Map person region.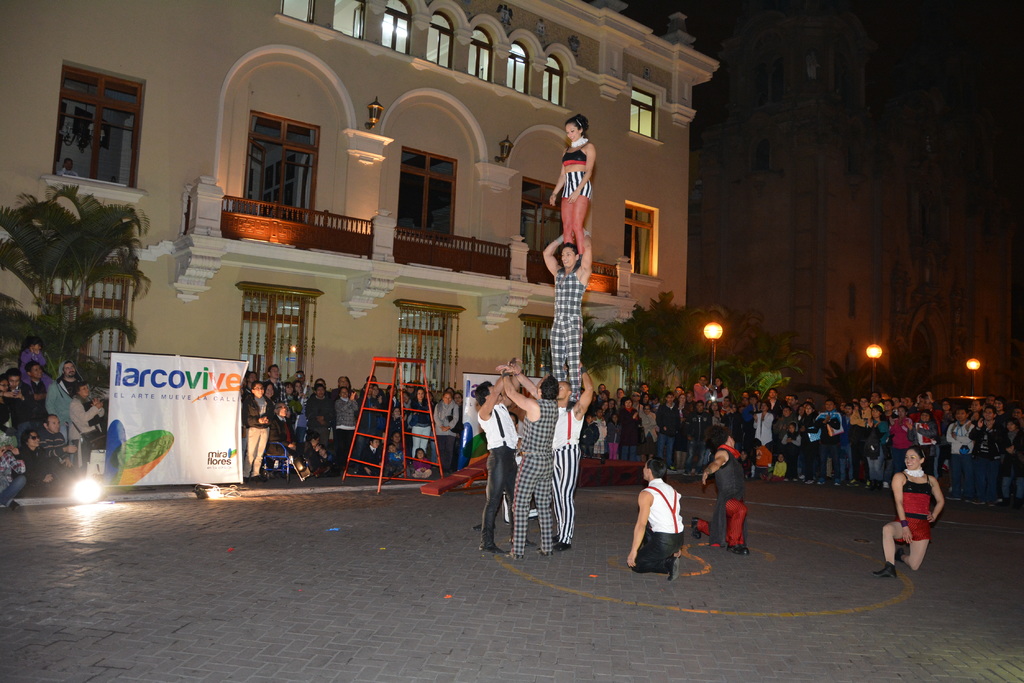
Mapped to (45, 358, 92, 438).
